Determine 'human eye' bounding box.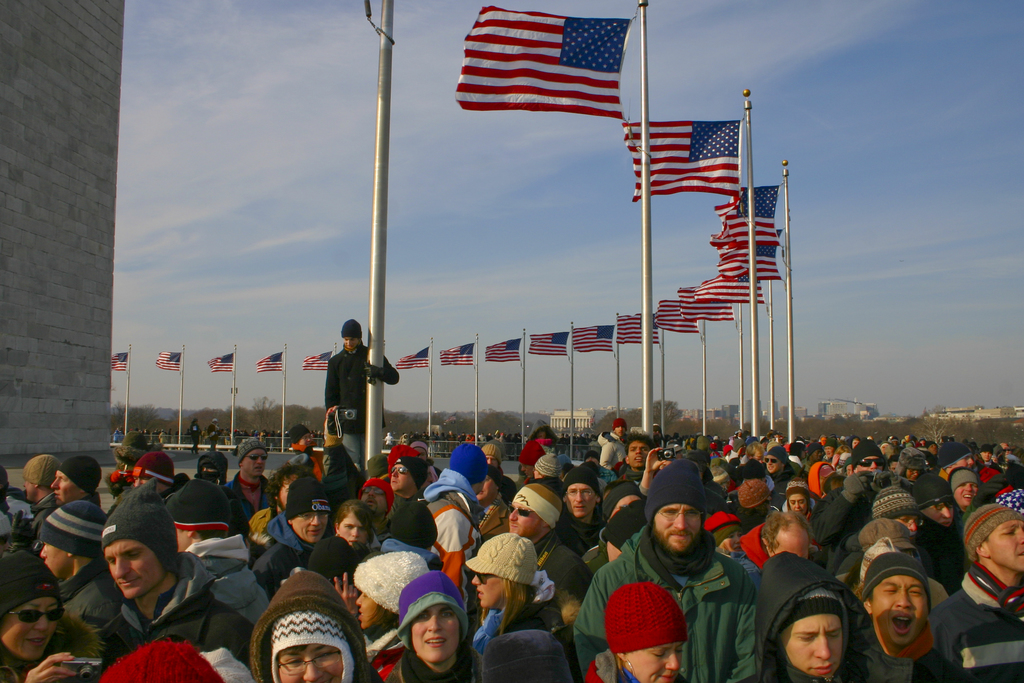
Determined: box=[300, 512, 311, 519].
